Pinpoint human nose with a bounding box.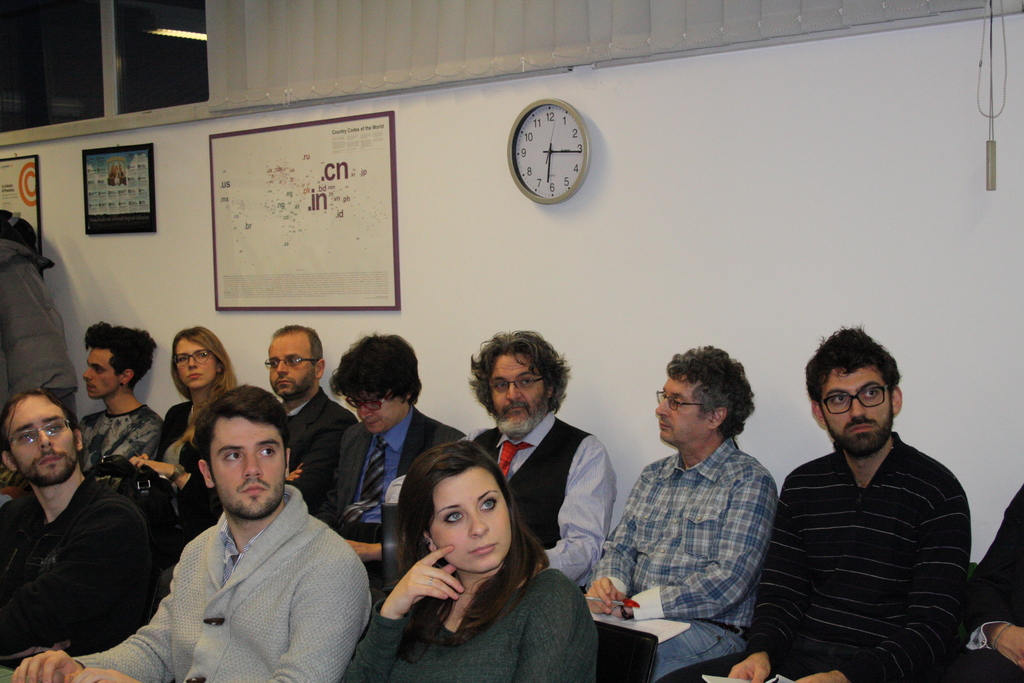
bbox(37, 429, 54, 447).
